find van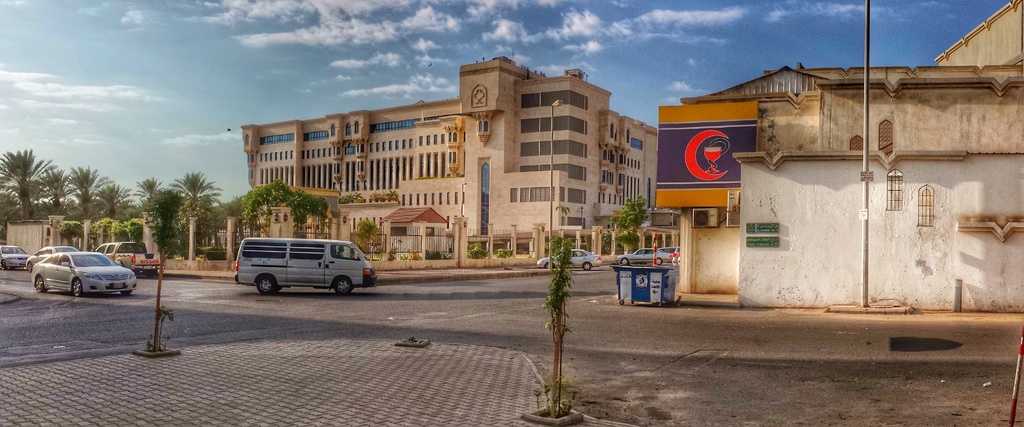
box=[234, 237, 379, 293]
